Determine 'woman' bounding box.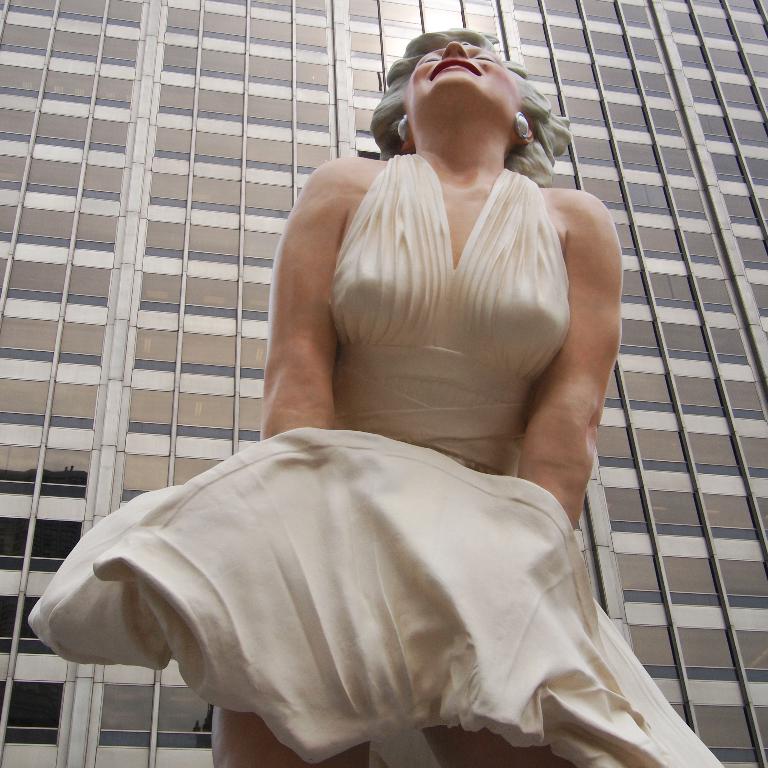
Determined: box(115, 59, 684, 745).
